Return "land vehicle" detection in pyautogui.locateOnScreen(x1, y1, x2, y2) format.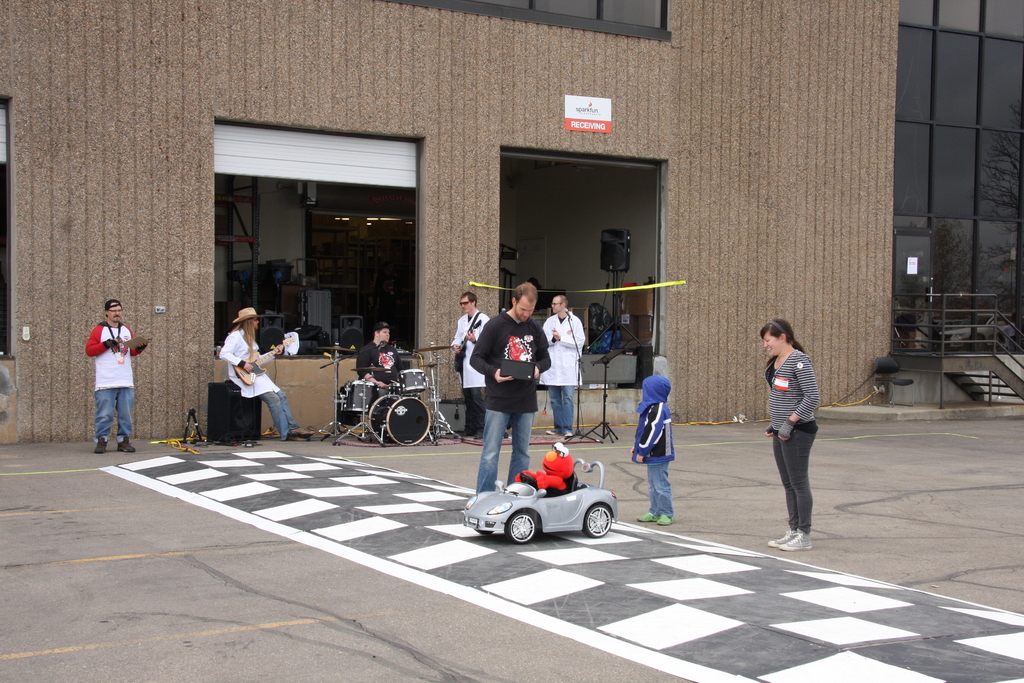
pyautogui.locateOnScreen(469, 451, 627, 554).
